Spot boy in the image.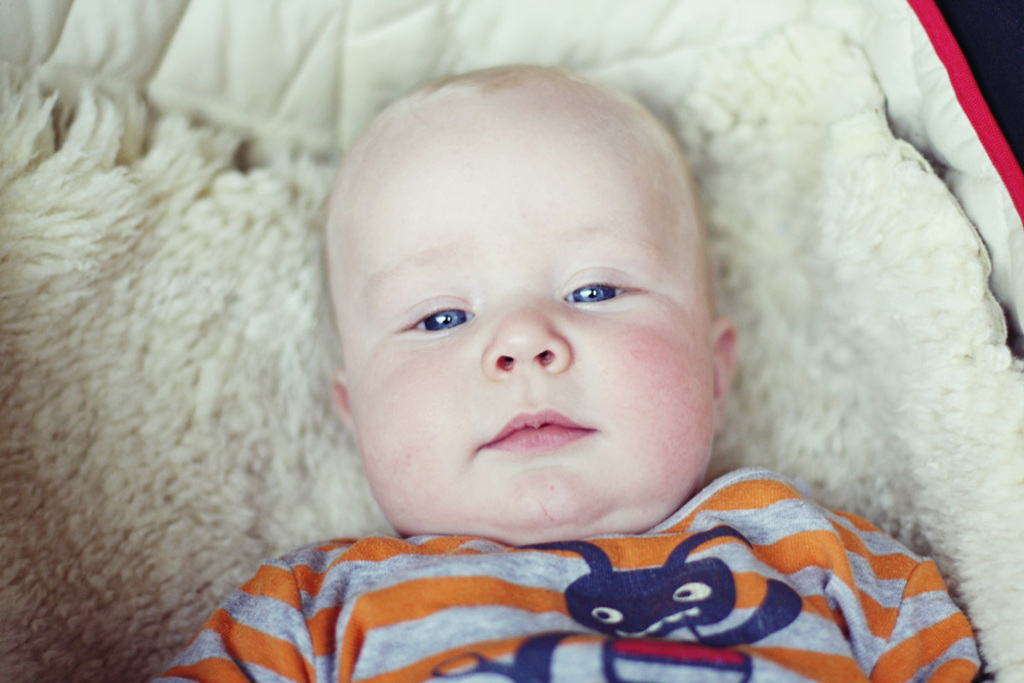
boy found at [x1=147, y1=62, x2=988, y2=682].
